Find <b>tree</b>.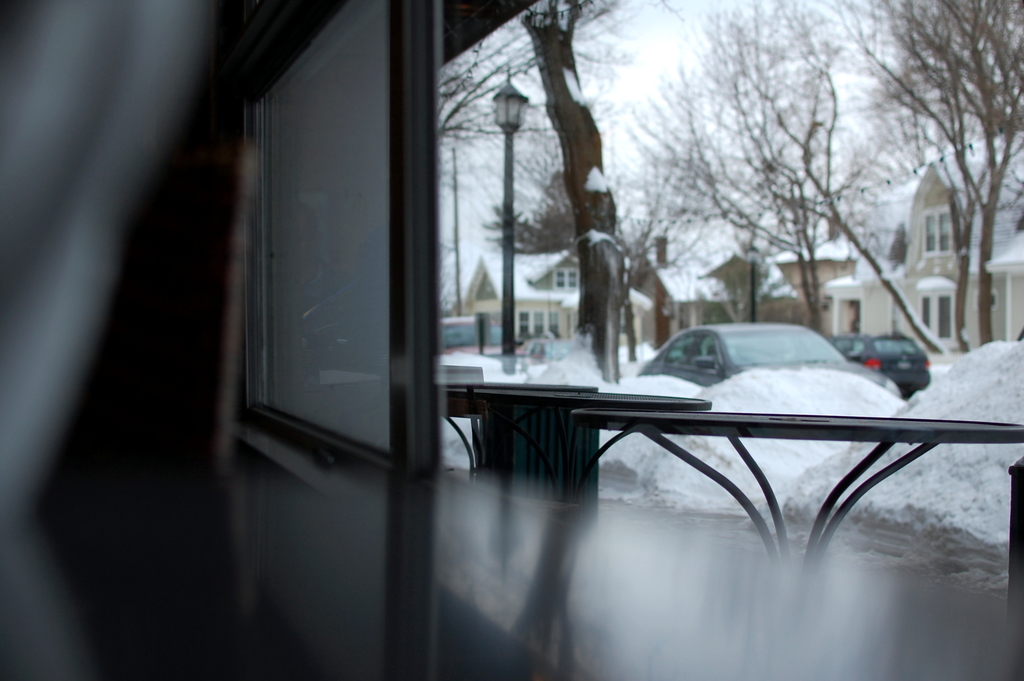
<bbox>476, 151, 686, 365</bbox>.
